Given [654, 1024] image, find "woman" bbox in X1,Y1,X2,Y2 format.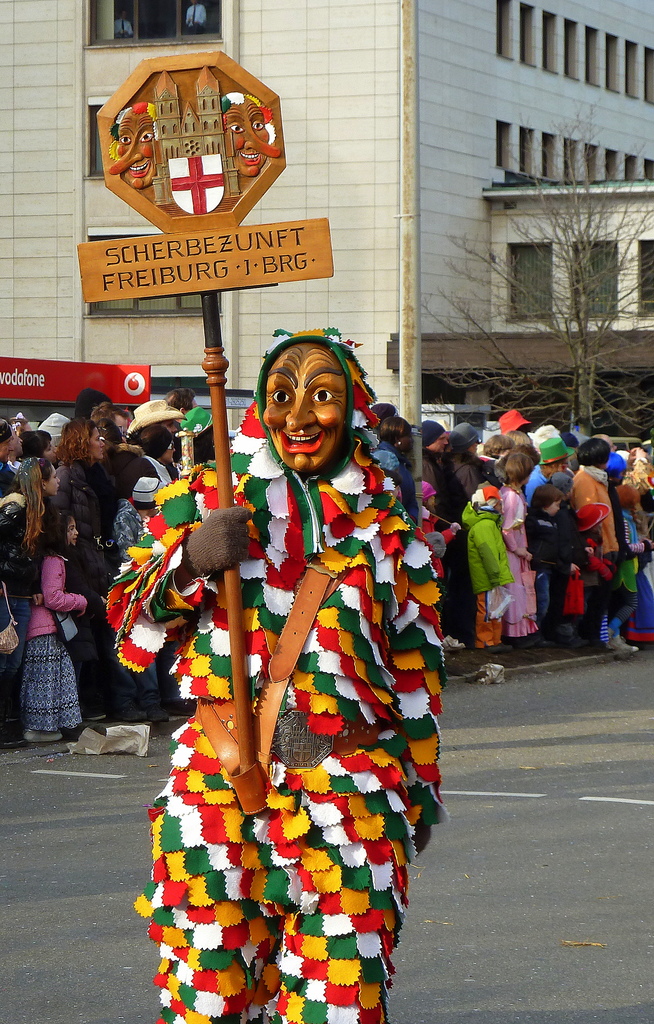
374,417,416,520.
